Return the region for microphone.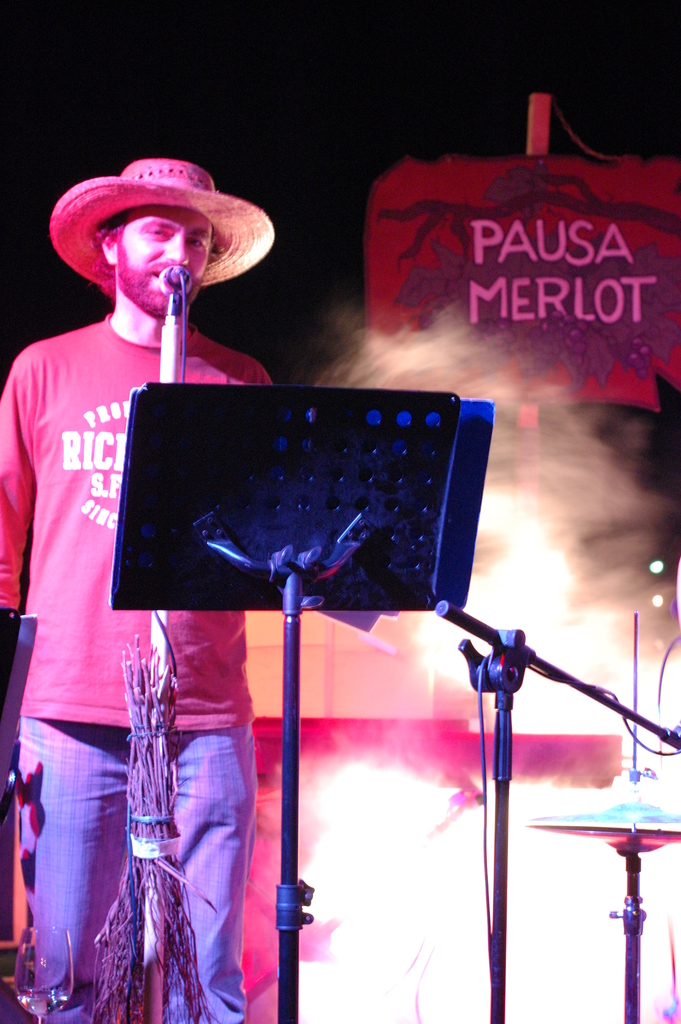
[left=161, top=266, right=189, bottom=294].
